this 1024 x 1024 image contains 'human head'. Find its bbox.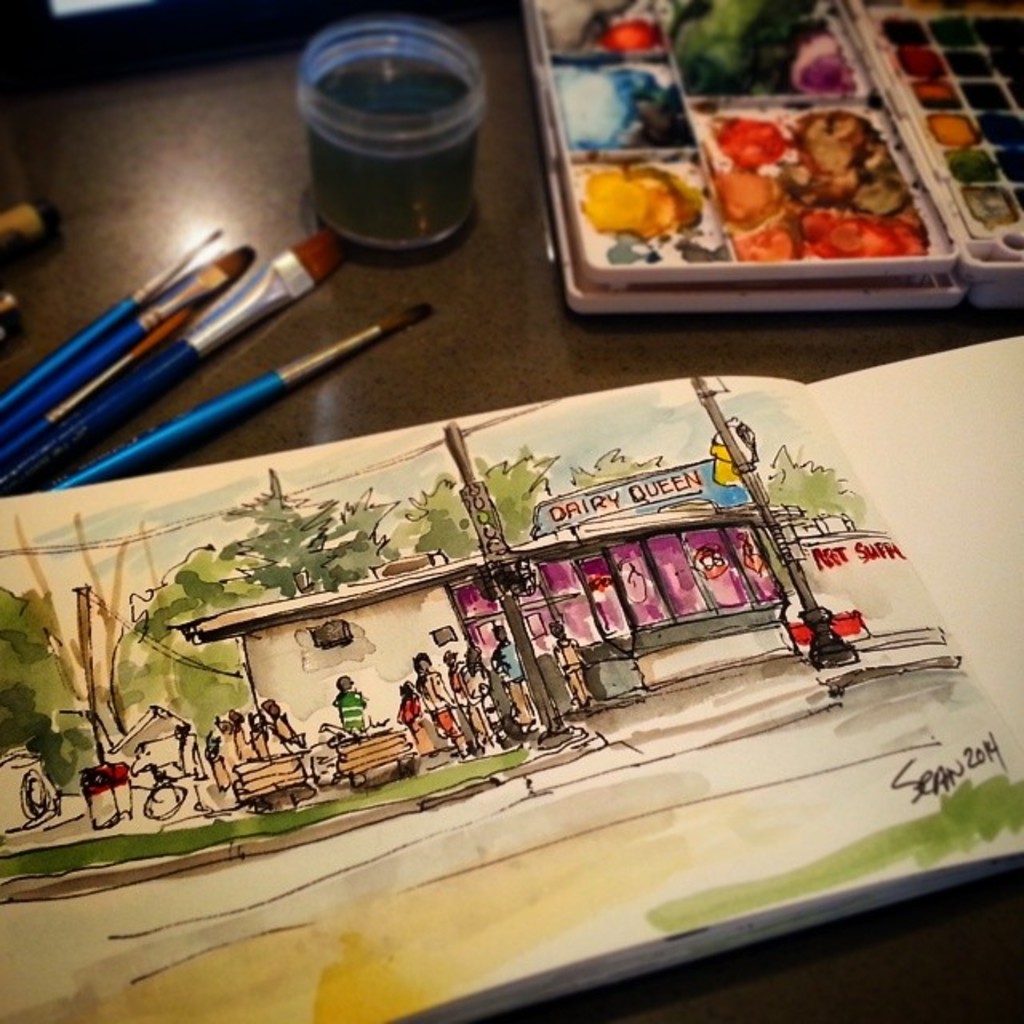
select_region(261, 698, 285, 718).
